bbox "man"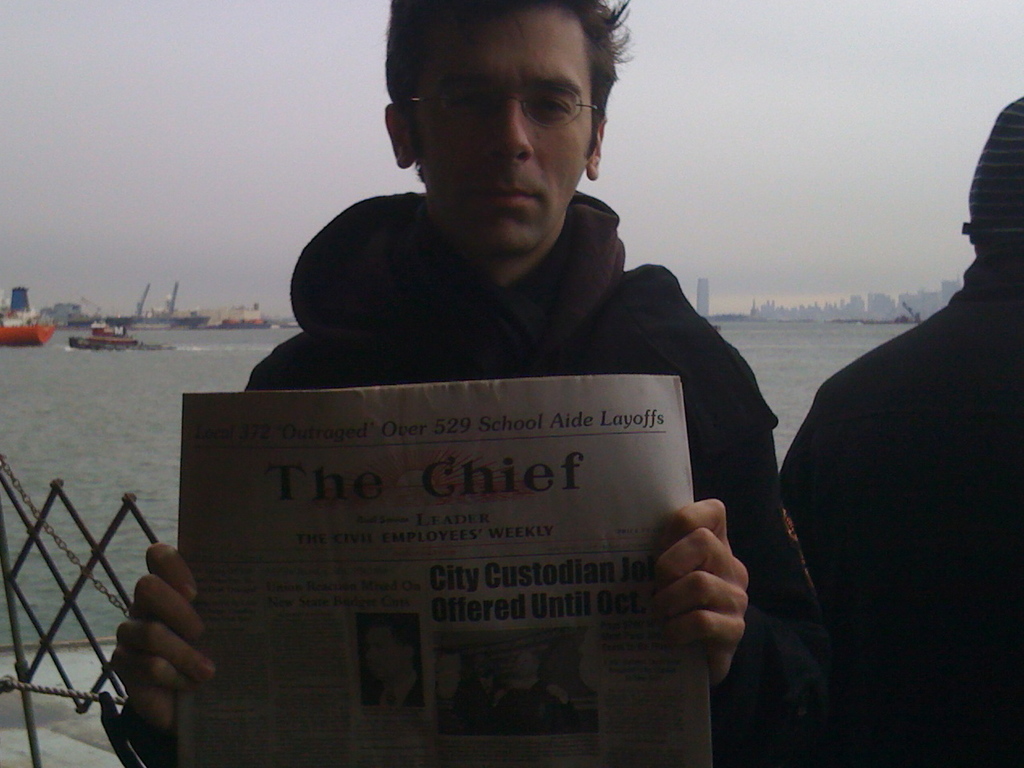
112/0/827/767
